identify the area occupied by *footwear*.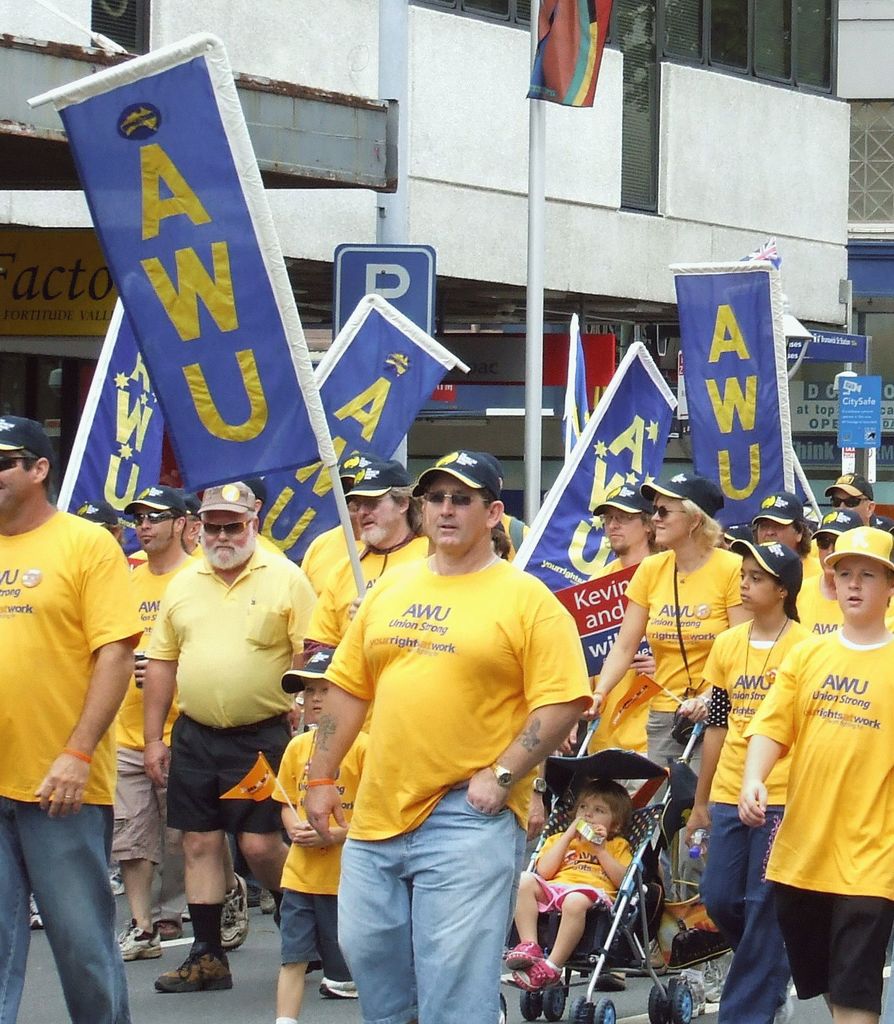
Area: (x1=315, y1=974, x2=366, y2=999).
